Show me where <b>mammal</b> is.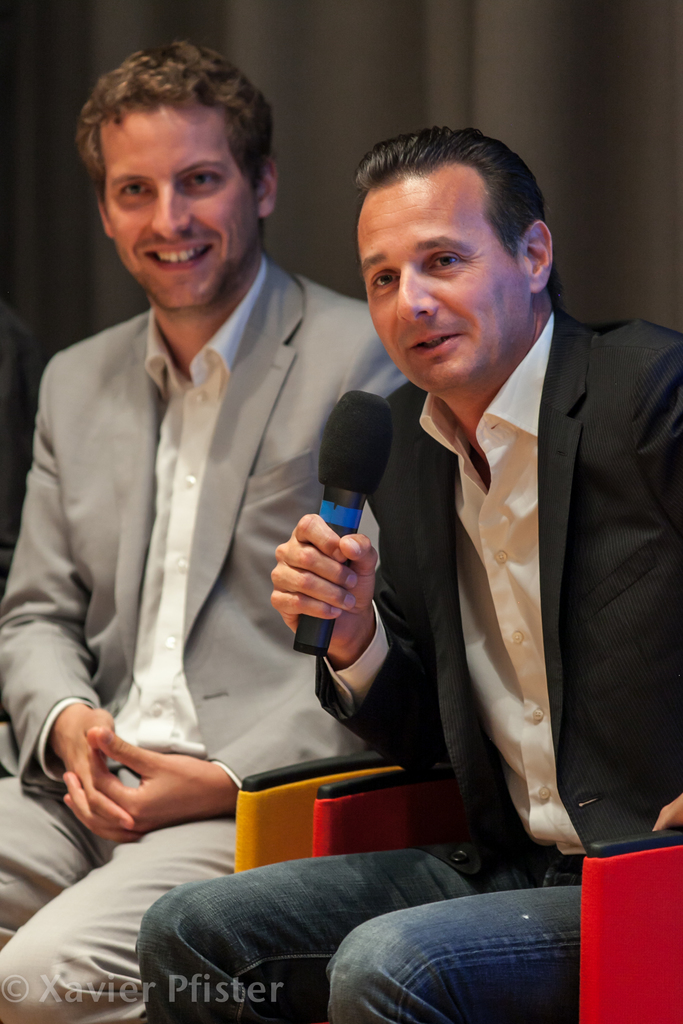
<b>mammal</b> is at [0, 35, 415, 1023].
